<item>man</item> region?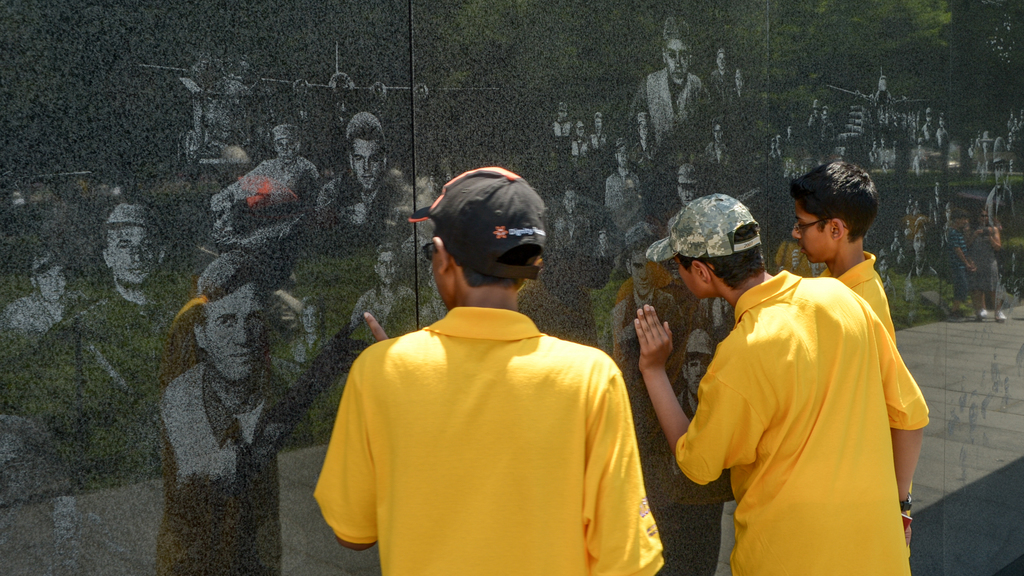
region(541, 84, 575, 132)
